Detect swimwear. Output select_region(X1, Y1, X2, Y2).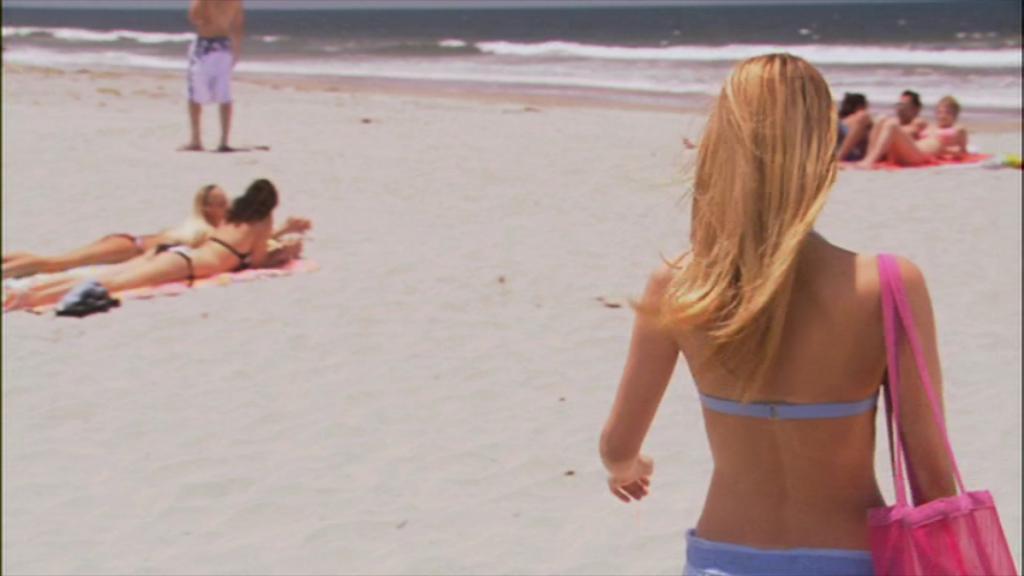
select_region(920, 125, 952, 151).
